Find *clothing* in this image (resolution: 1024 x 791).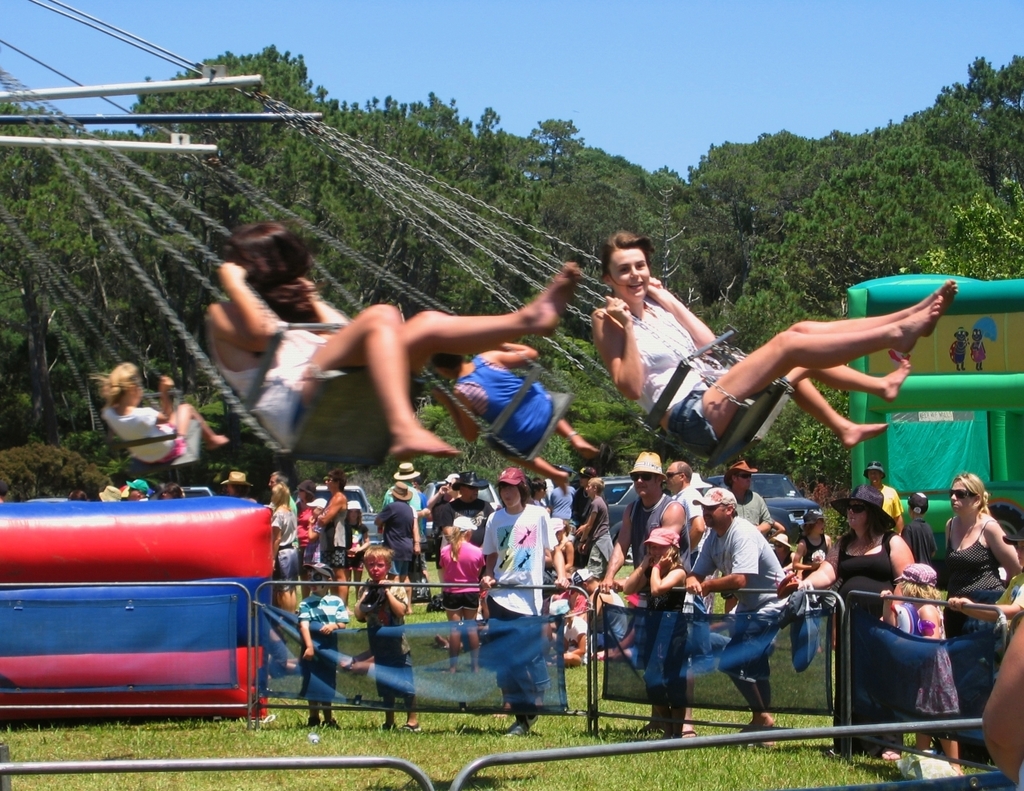
x1=740 y1=496 x2=776 y2=529.
